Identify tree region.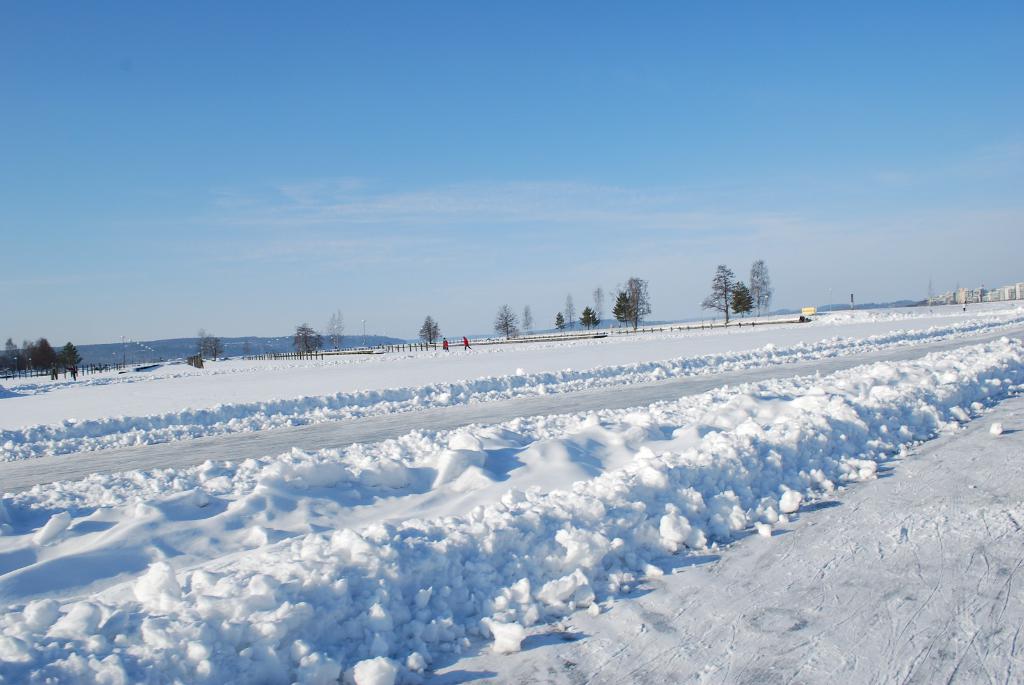
Region: 614,294,630,326.
